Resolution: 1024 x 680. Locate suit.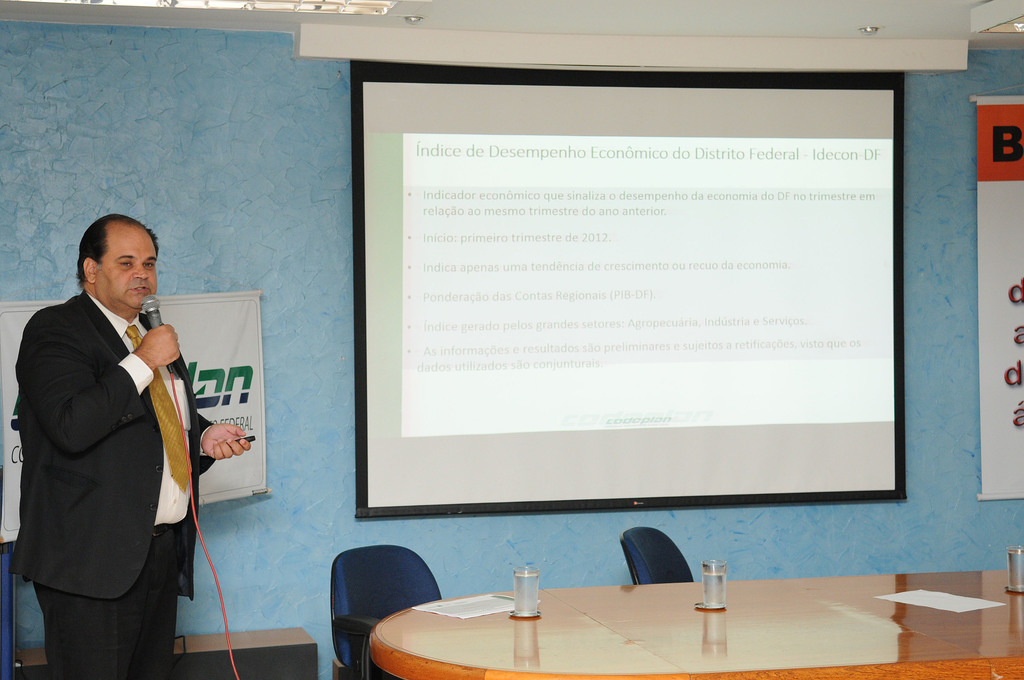
box=[13, 224, 205, 669].
